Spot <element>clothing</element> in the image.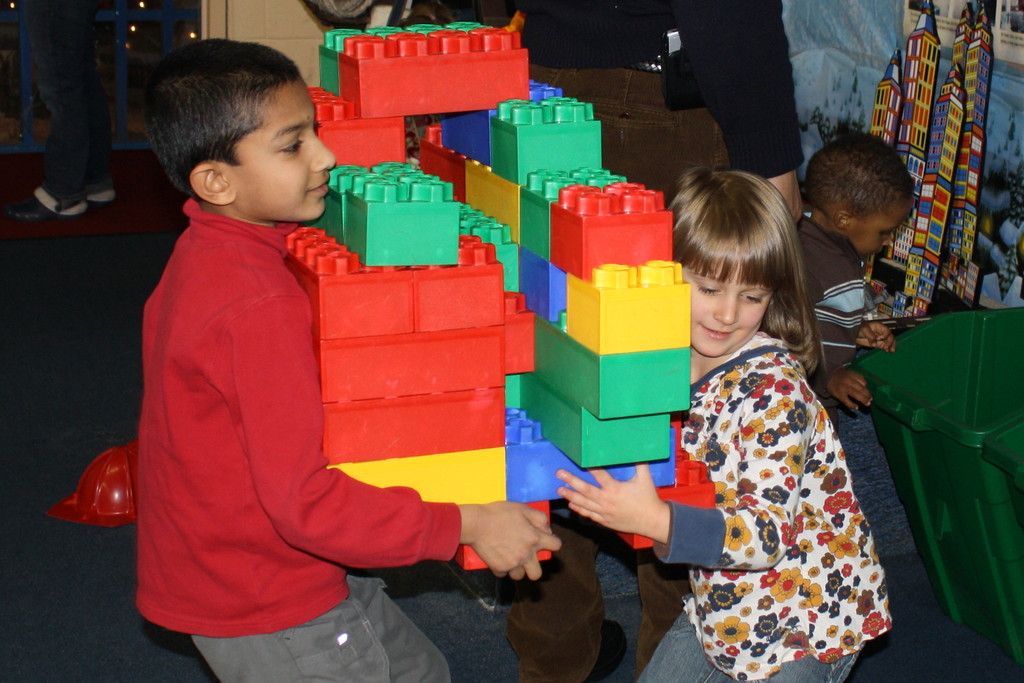
<element>clothing</element> found at rect(633, 329, 904, 682).
